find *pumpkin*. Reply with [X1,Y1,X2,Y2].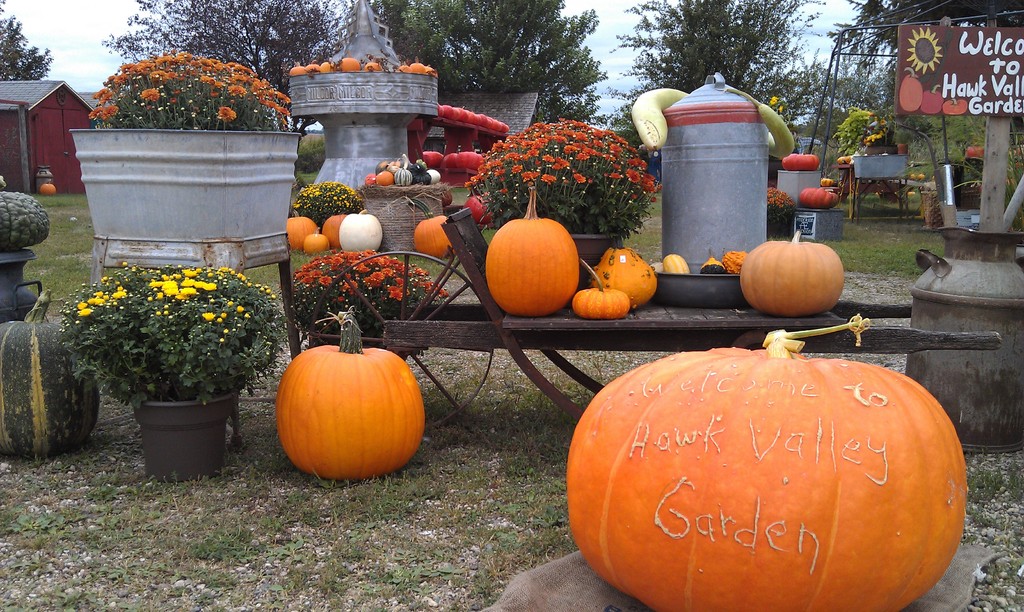
[659,248,685,274].
